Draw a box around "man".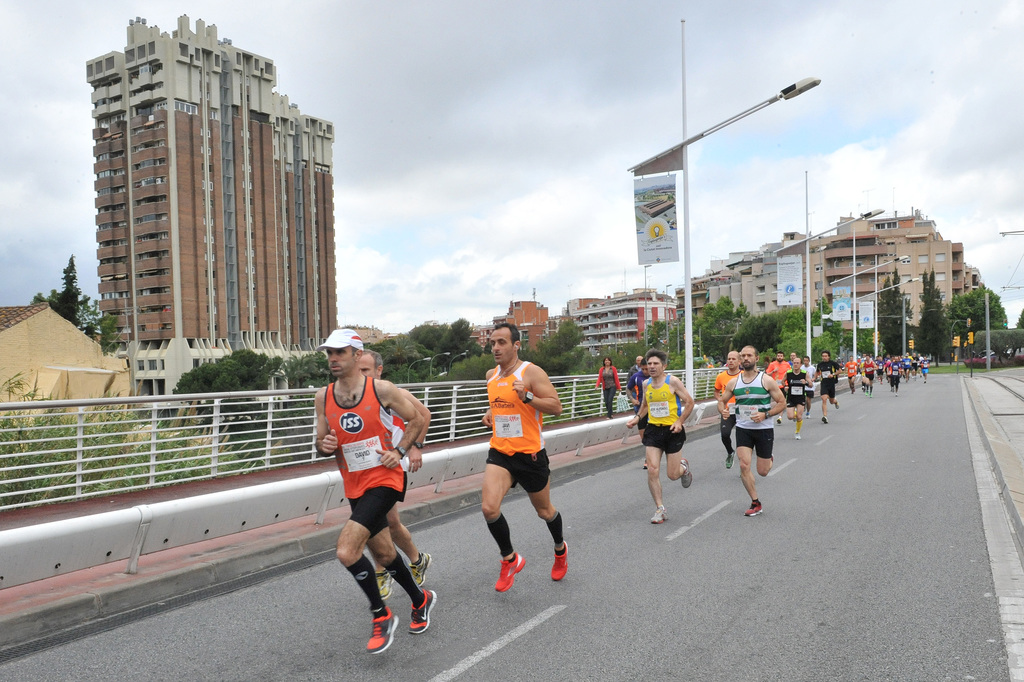
bbox(479, 321, 568, 596).
